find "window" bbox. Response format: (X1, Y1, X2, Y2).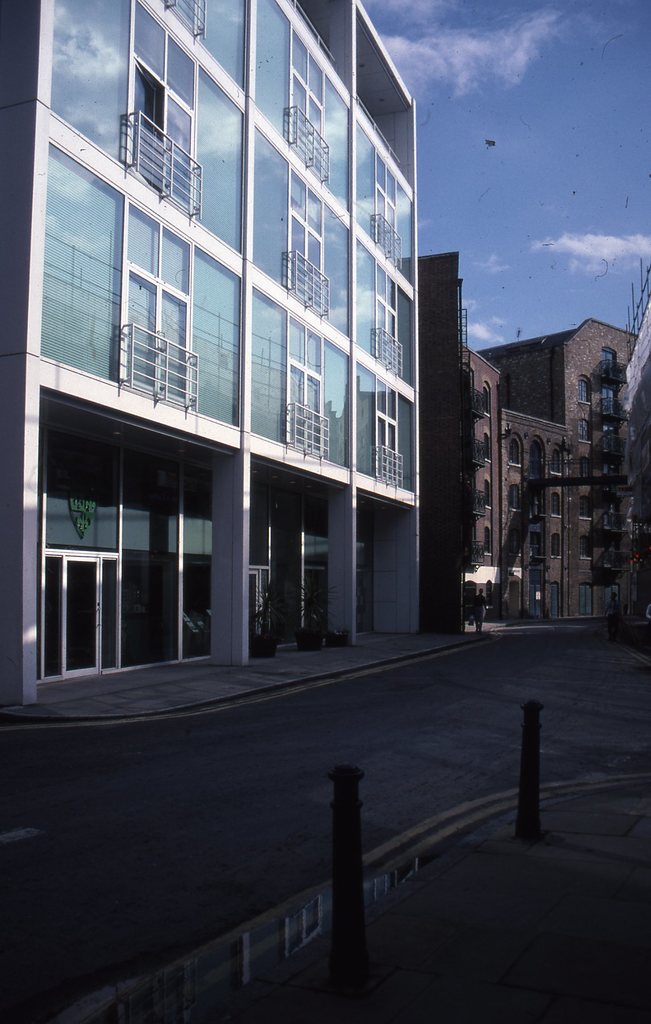
(36, 456, 176, 684).
